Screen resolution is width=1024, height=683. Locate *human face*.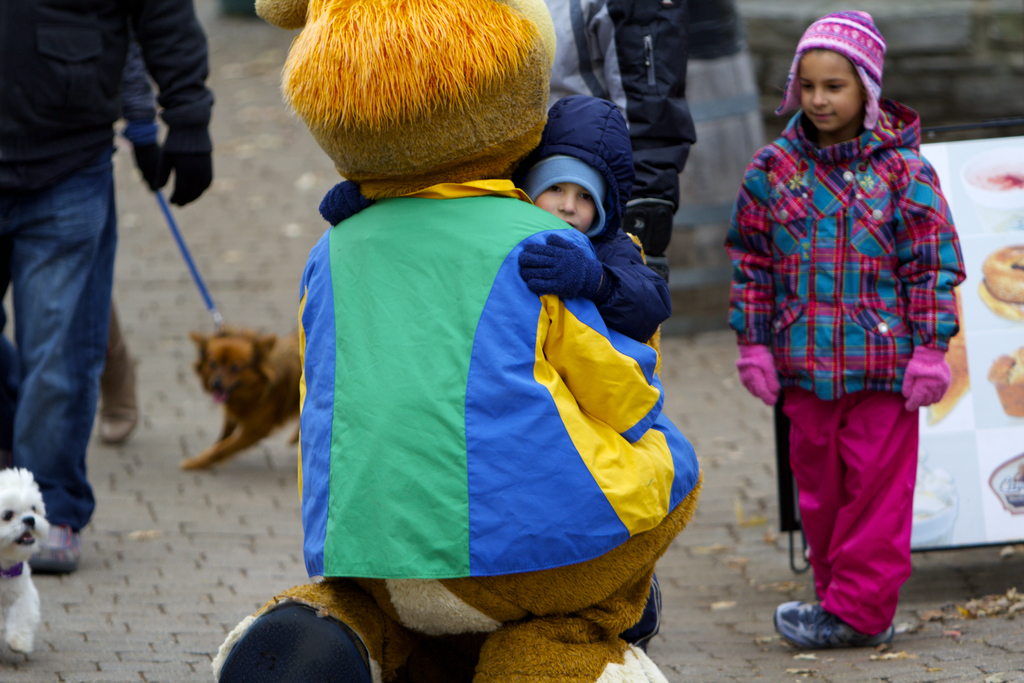
534 182 597 231.
